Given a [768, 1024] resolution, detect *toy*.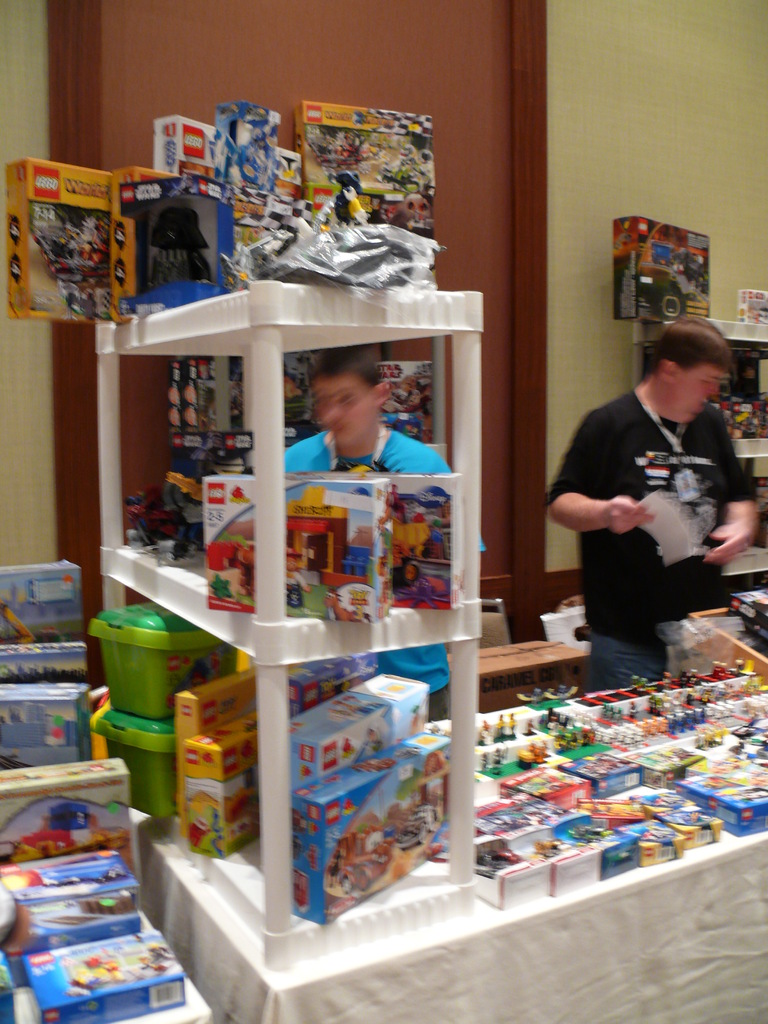
left=0, top=607, right=60, bottom=645.
